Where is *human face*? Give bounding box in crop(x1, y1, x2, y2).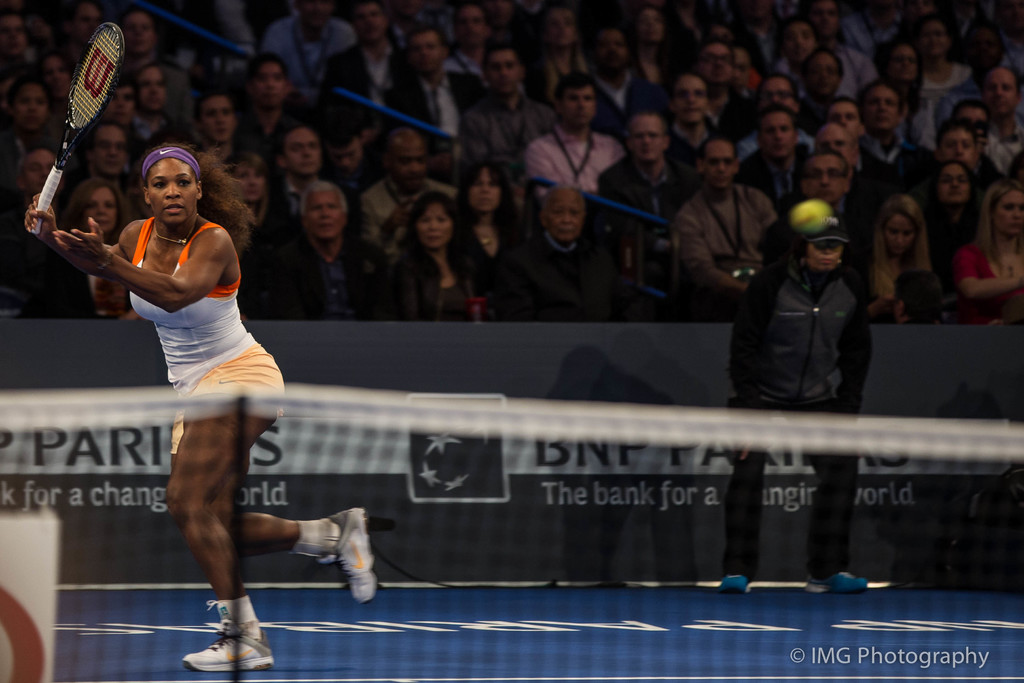
crop(301, 188, 348, 240).
